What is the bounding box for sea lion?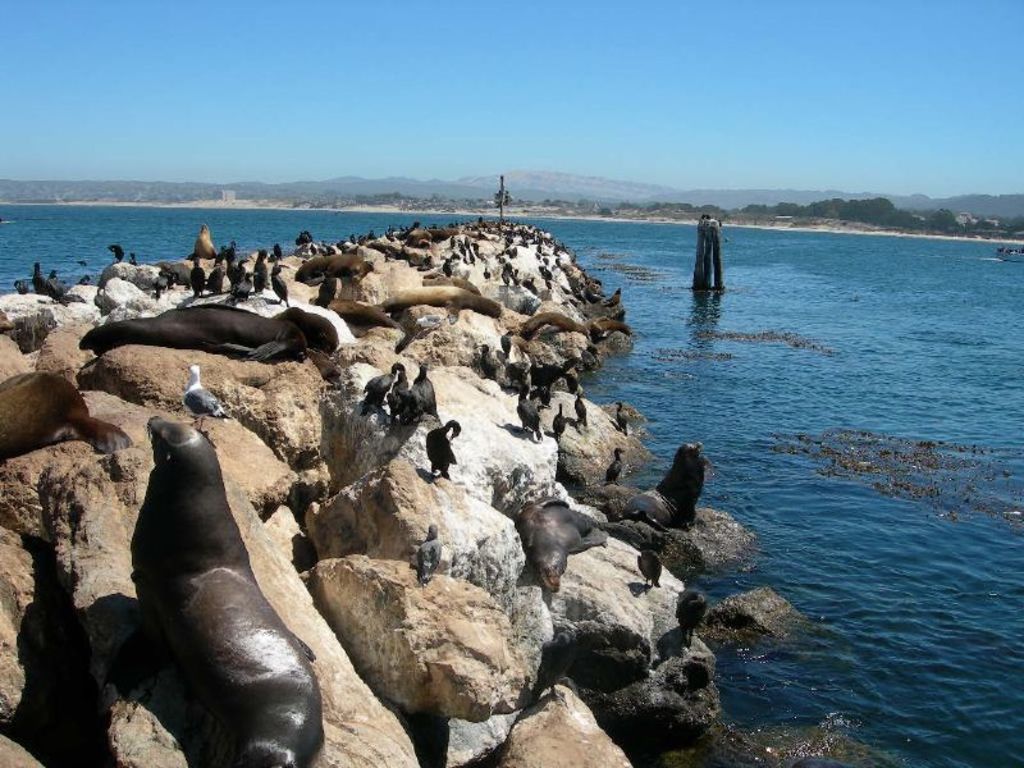
detection(288, 256, 375, 287).
